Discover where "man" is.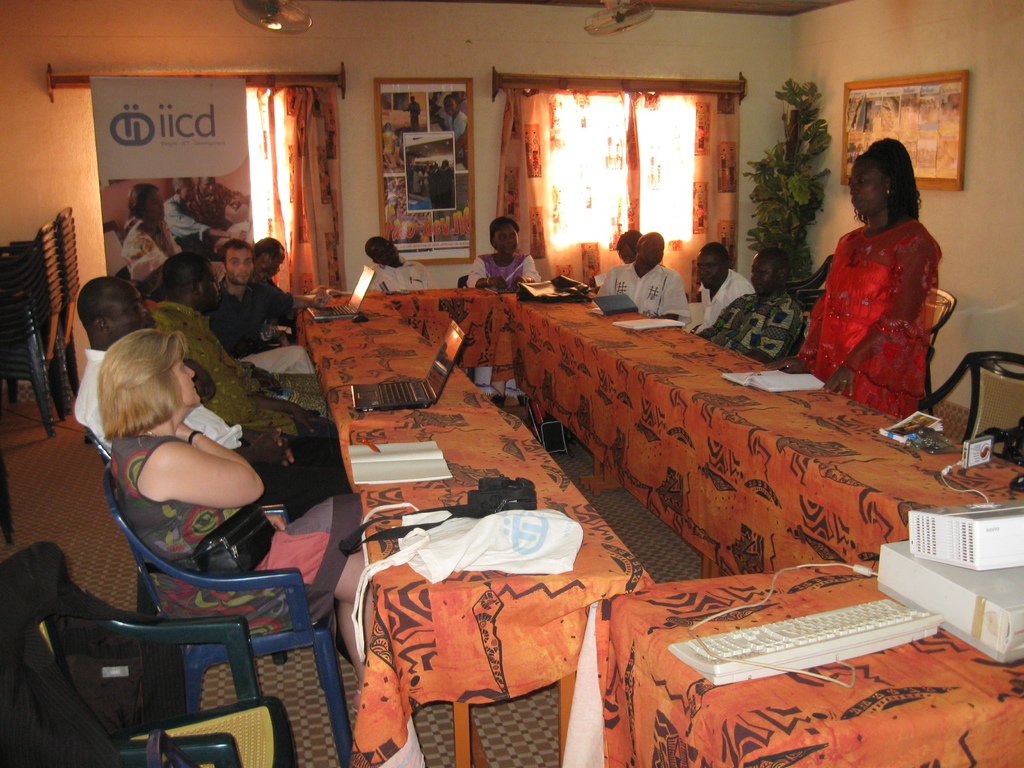
Discovered at 607, 224, 680, 320.
